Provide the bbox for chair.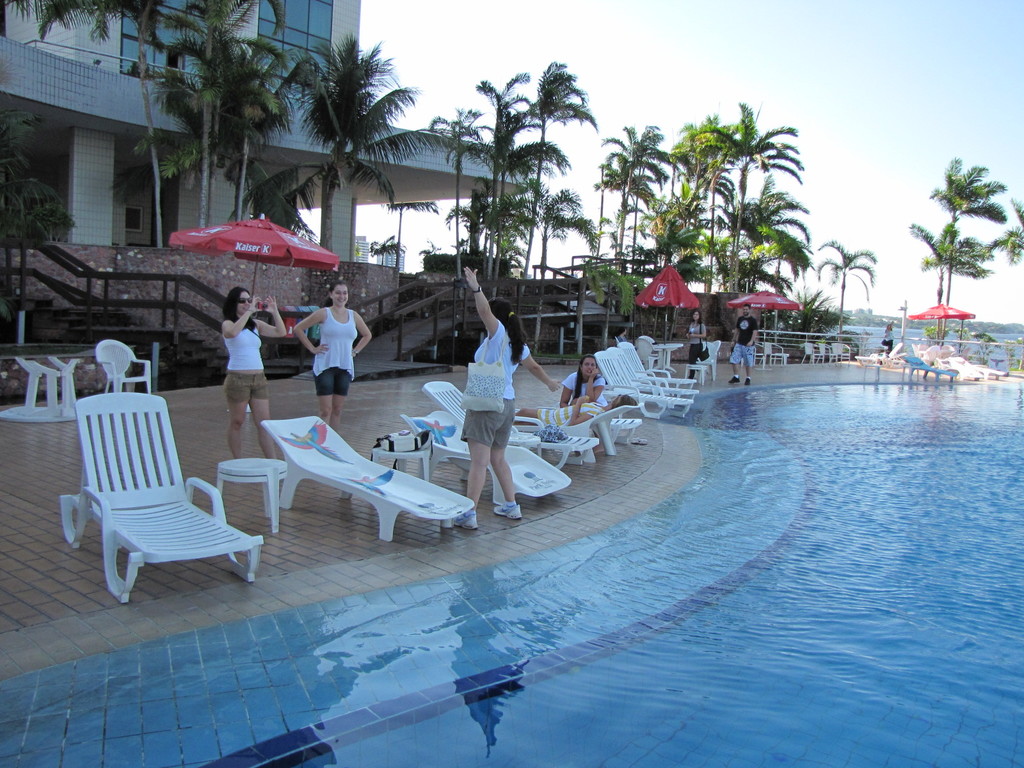
[591,351,691,420].
